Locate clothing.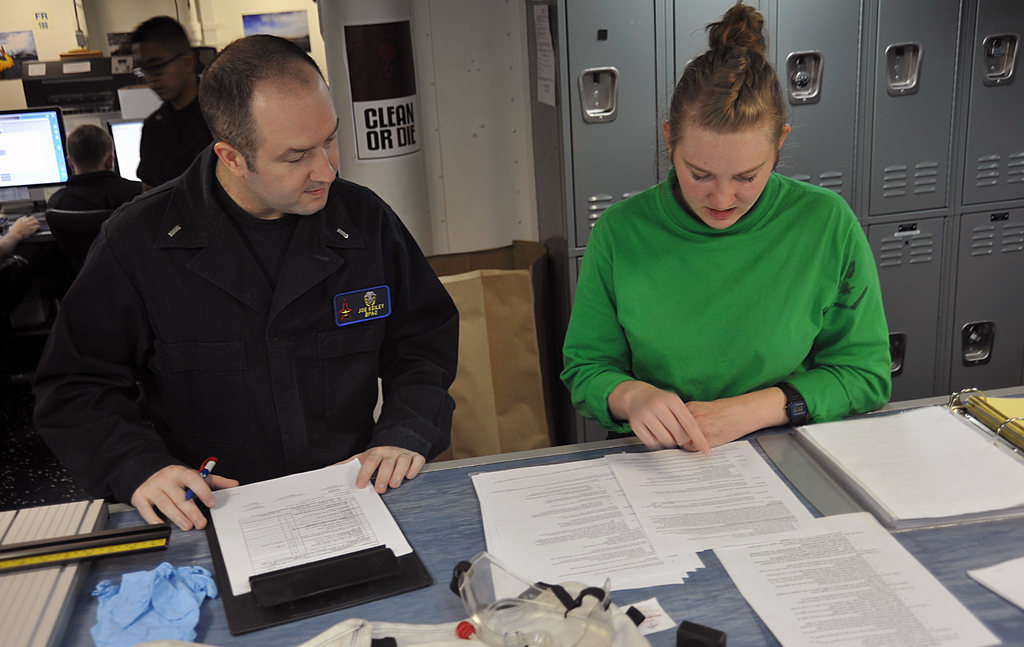
Bounding box: select_region(30, 141, 468, 498).
